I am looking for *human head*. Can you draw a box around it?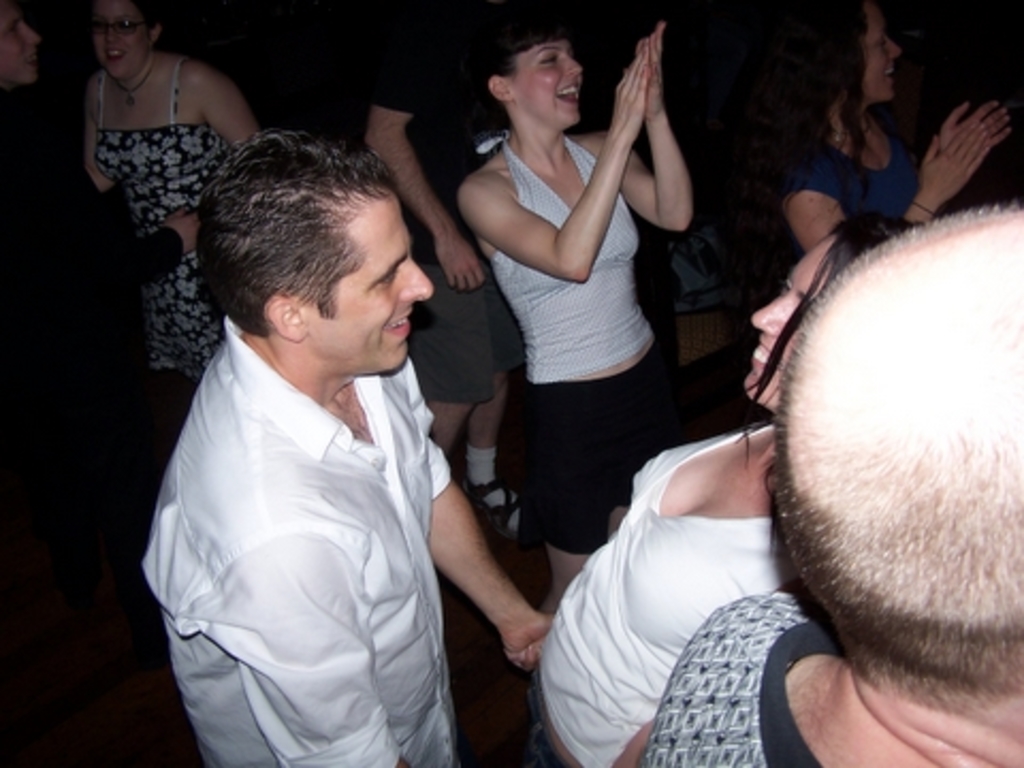
Sure, the bounding box is box(796, 0, 905, 102).
